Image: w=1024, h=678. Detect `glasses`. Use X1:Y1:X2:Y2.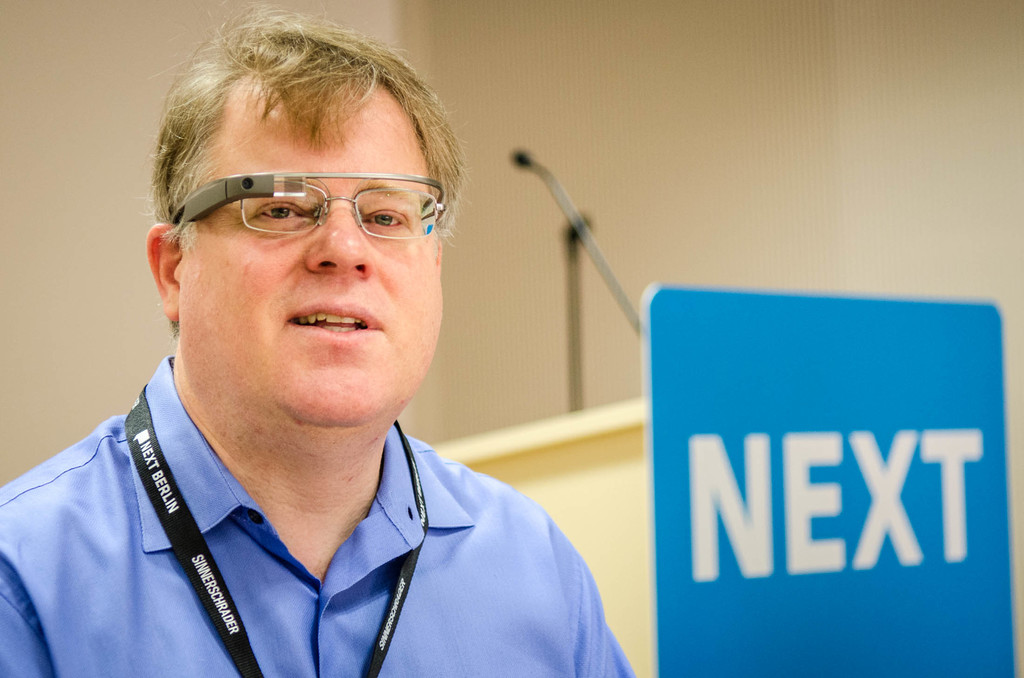
165:172:451:242.
